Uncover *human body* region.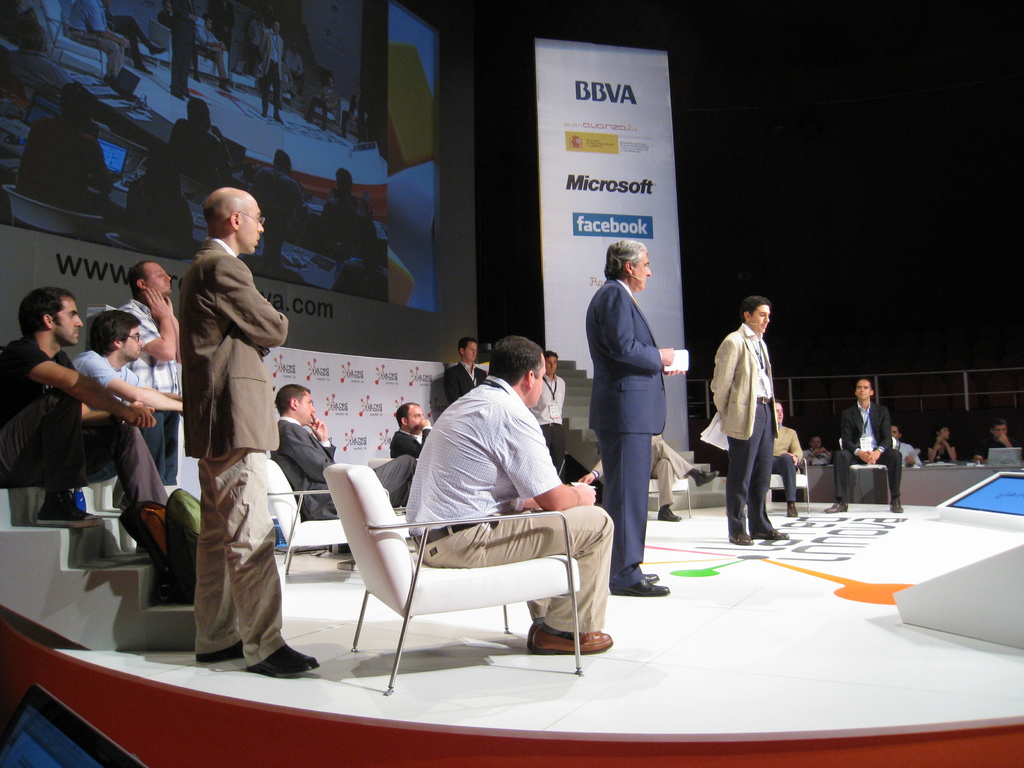
Uncovered: 156 7 169 27.
